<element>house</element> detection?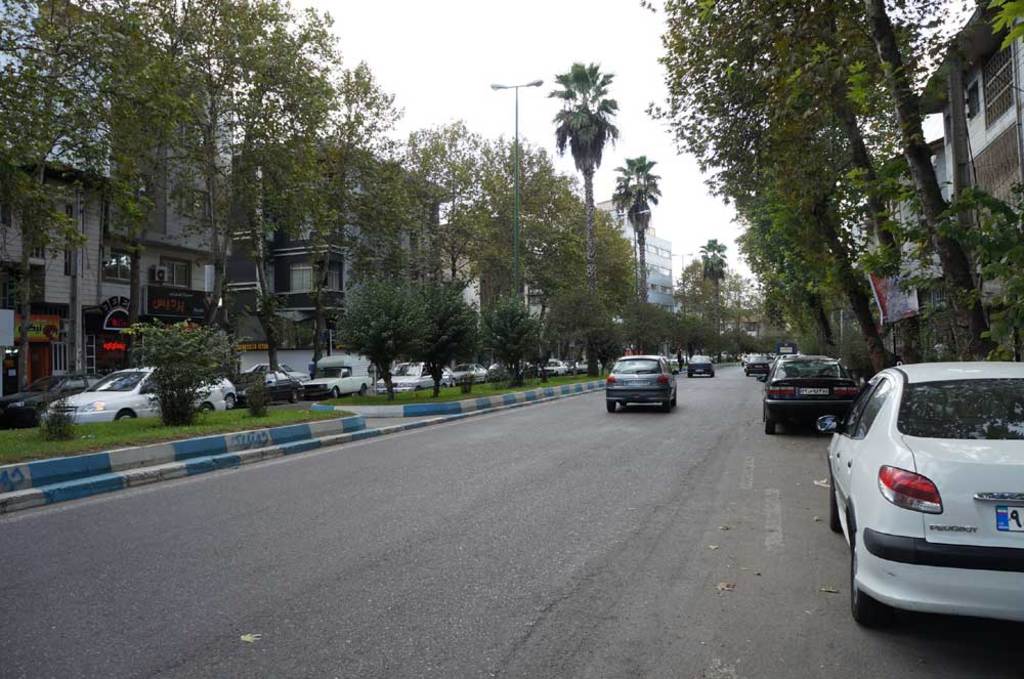
crop(855, 137, 947, 351)
